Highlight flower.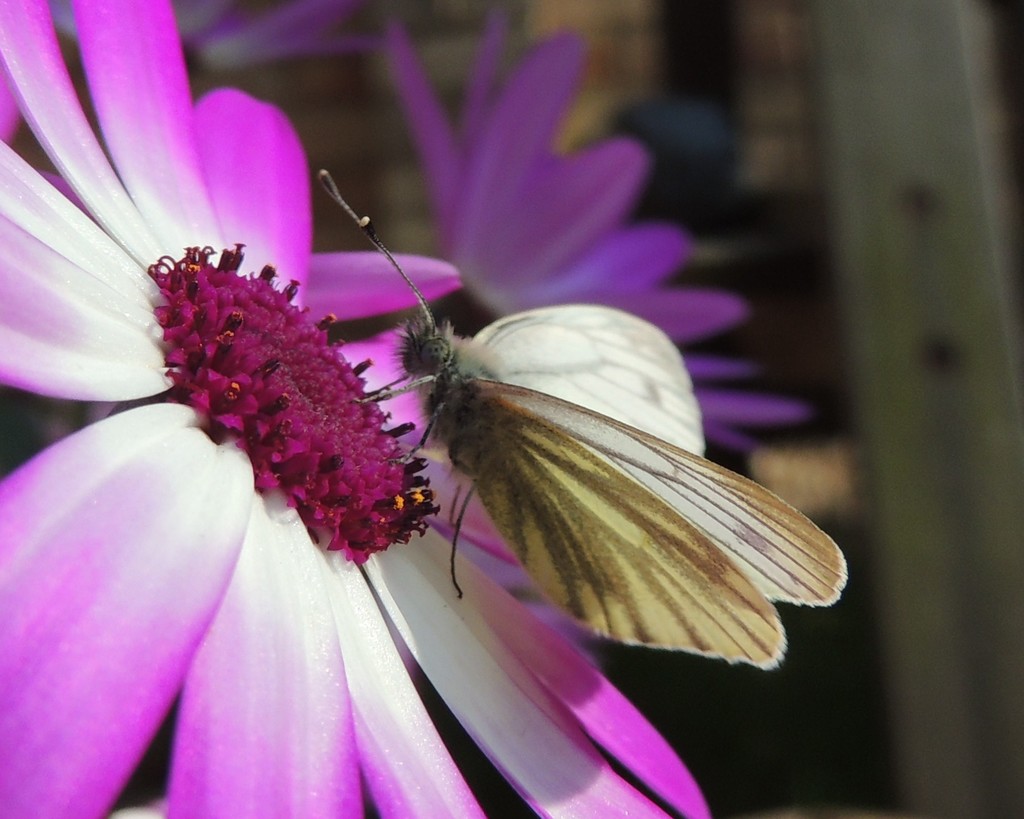
Highlighted region: left=0, top=0, right=710, bottom=818.
